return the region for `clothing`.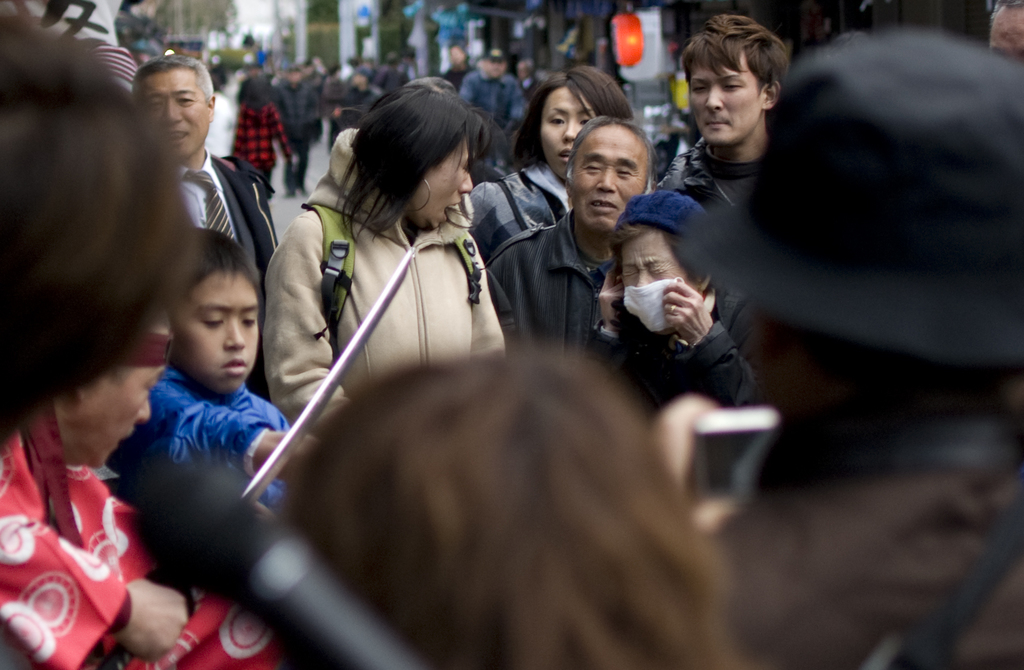
detection(233, 99, 282, 189).
